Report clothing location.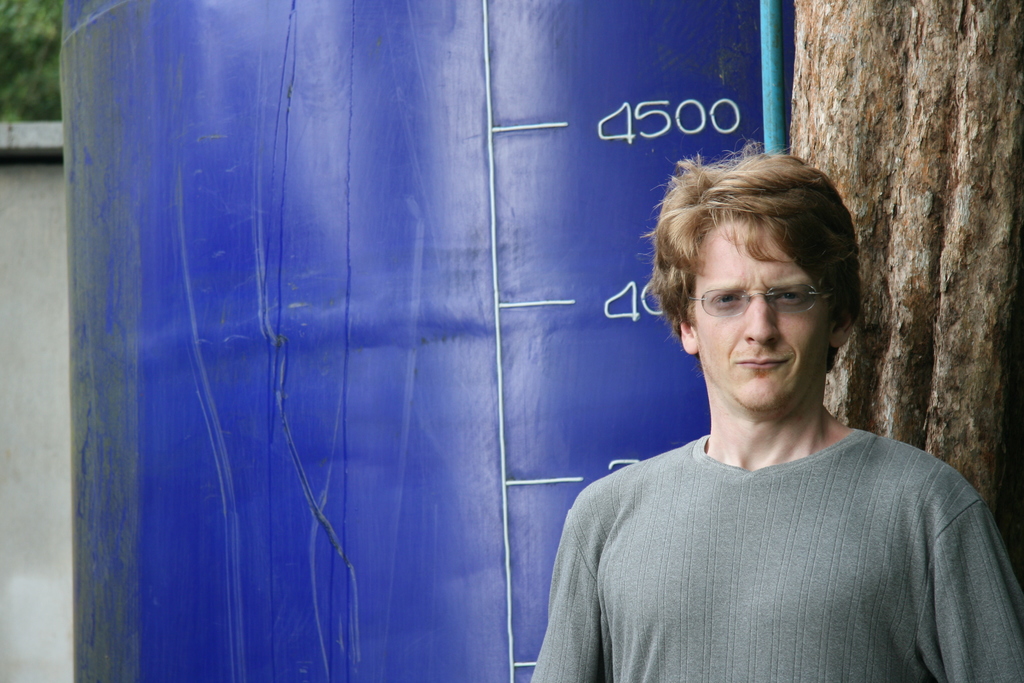
Report: crop(556, 358, 1005, 676).
